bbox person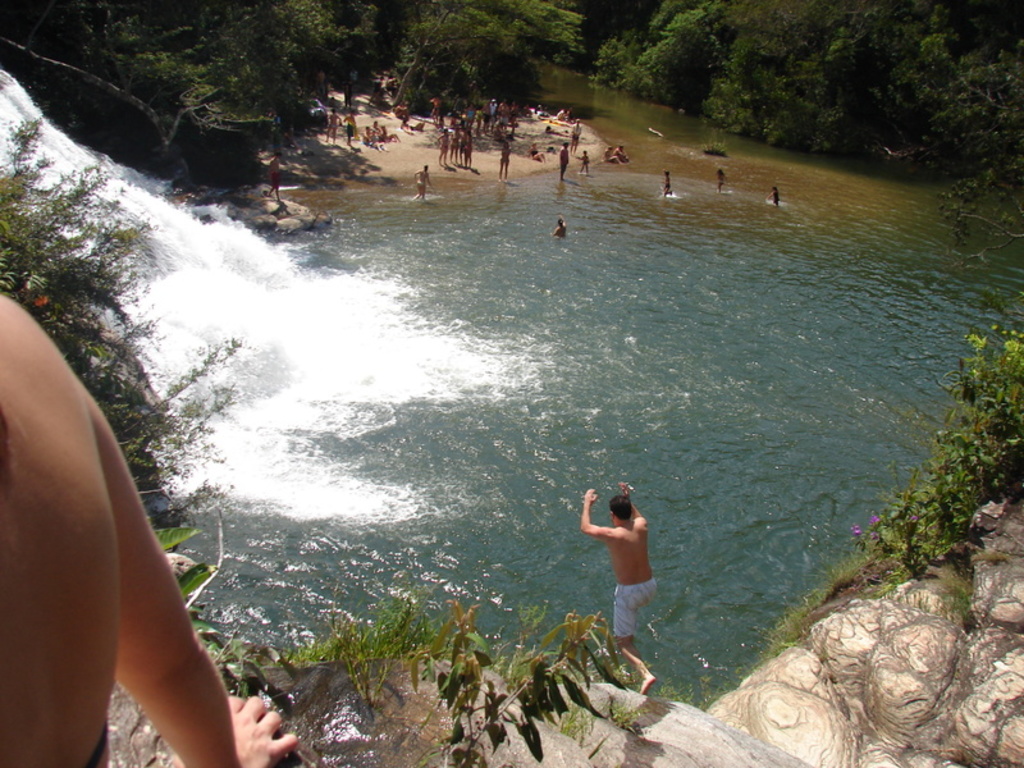
x1=550 y1=212 x2=571 y2=242
